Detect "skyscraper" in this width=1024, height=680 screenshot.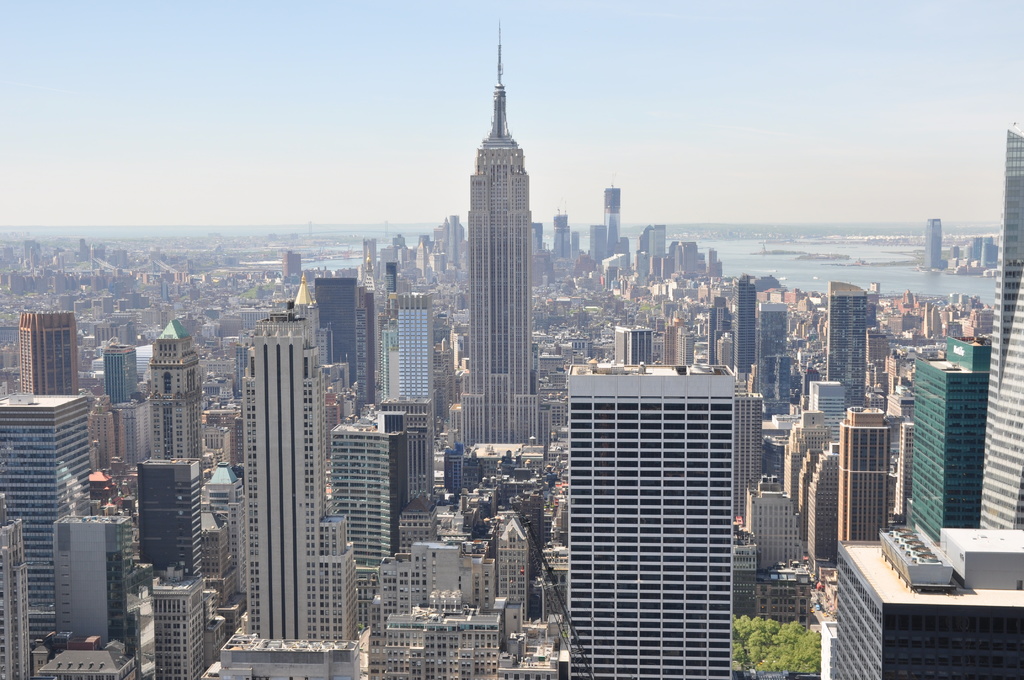
Detection: Rect(433, 228, 446, 244).
